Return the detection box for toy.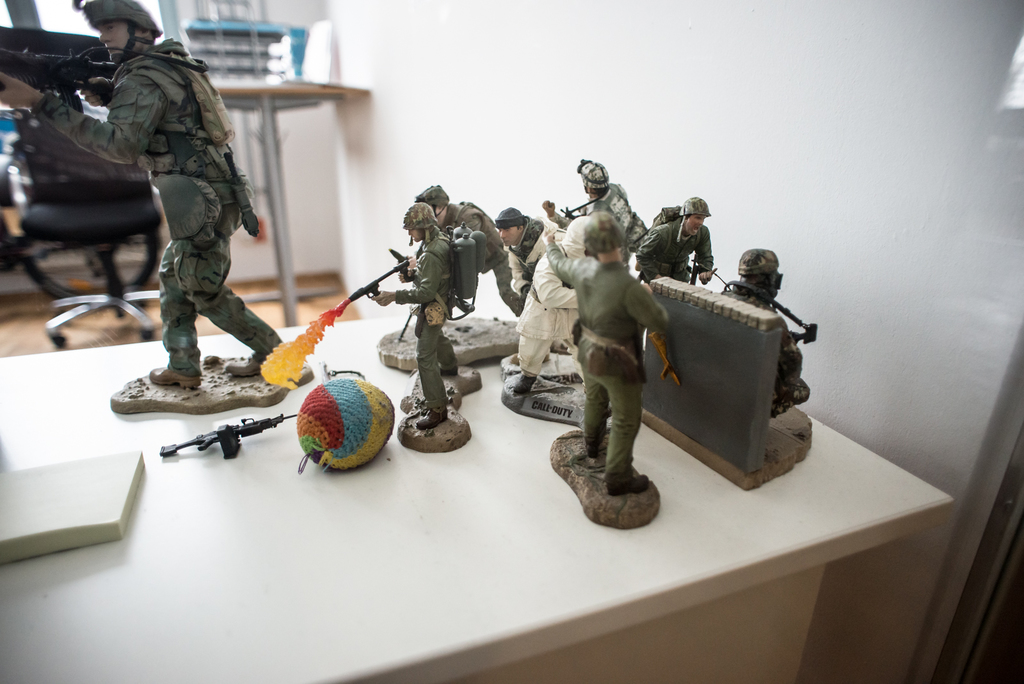
250, 202, 474, 457.
